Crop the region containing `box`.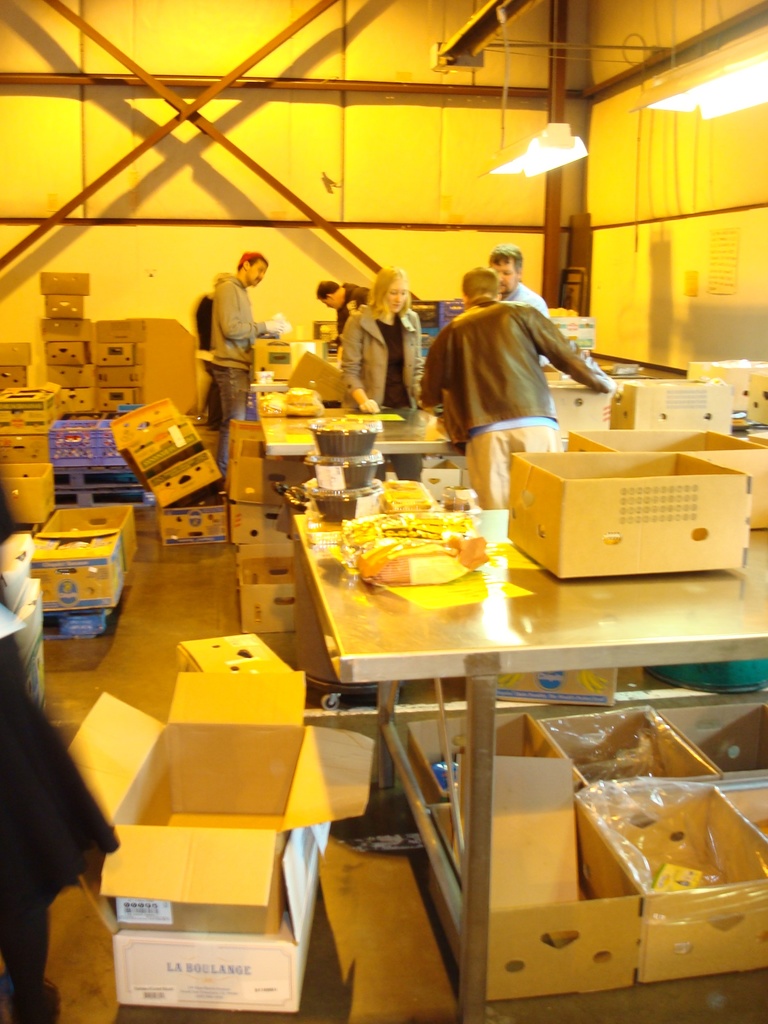
Crop region: 170/632/300/683.
